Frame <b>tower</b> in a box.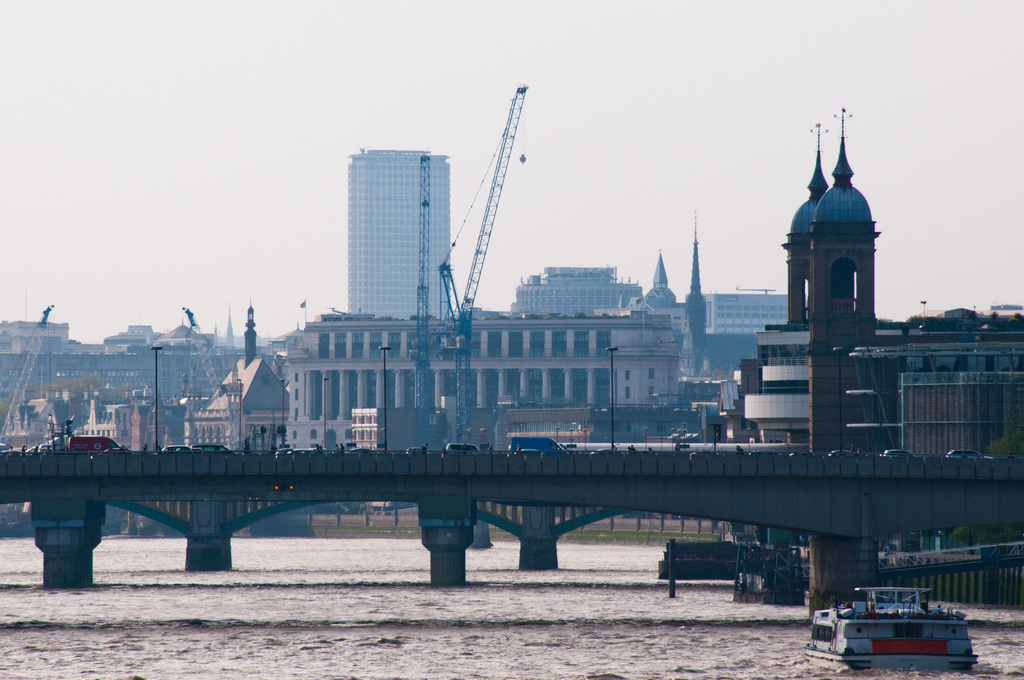
673, 252, 810, 396.
